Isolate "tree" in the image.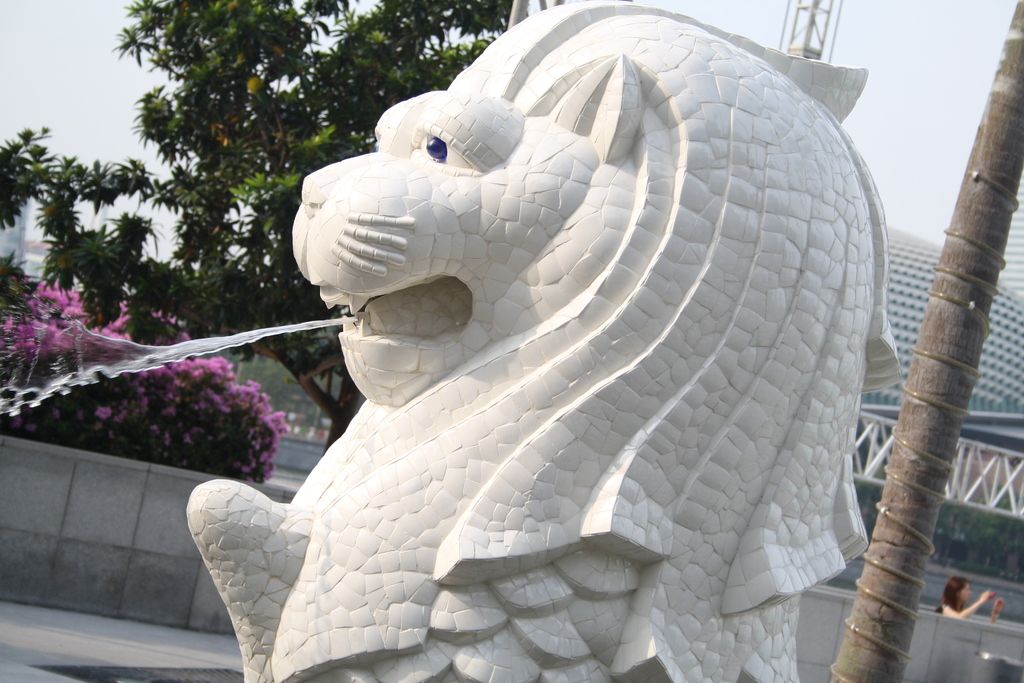
Isolated region: l=0, t=0, r=525, b=449.
